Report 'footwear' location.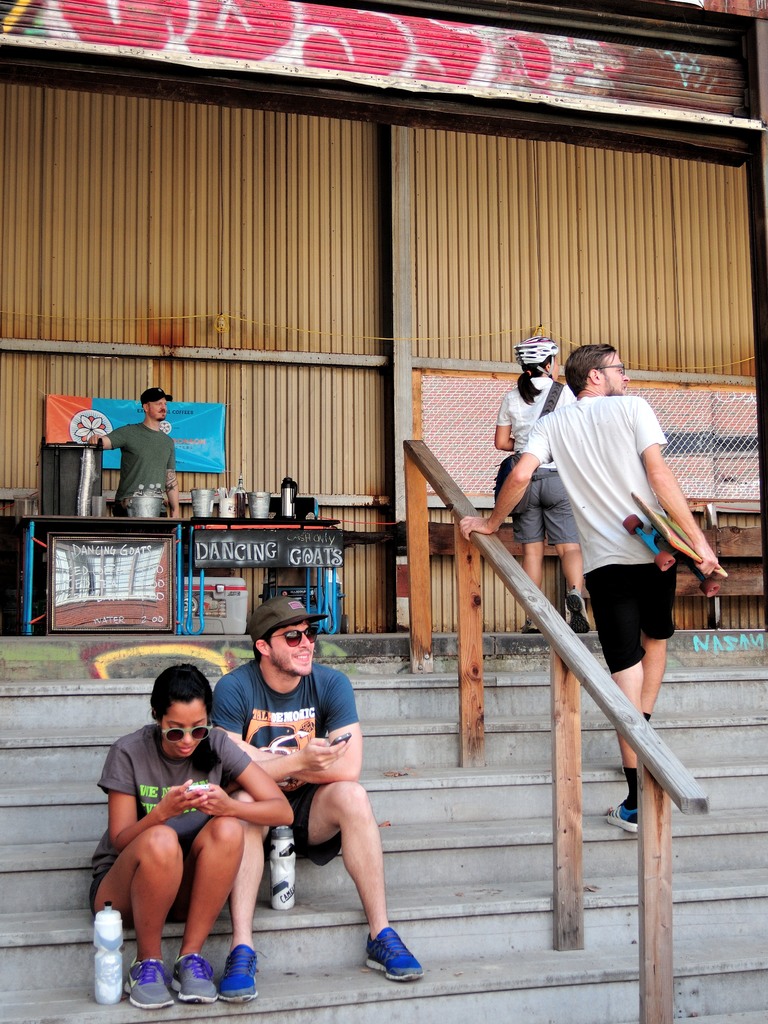
Report: {"x1": 219, "y1": 935, "x2": 262, "y2": 1005}.
